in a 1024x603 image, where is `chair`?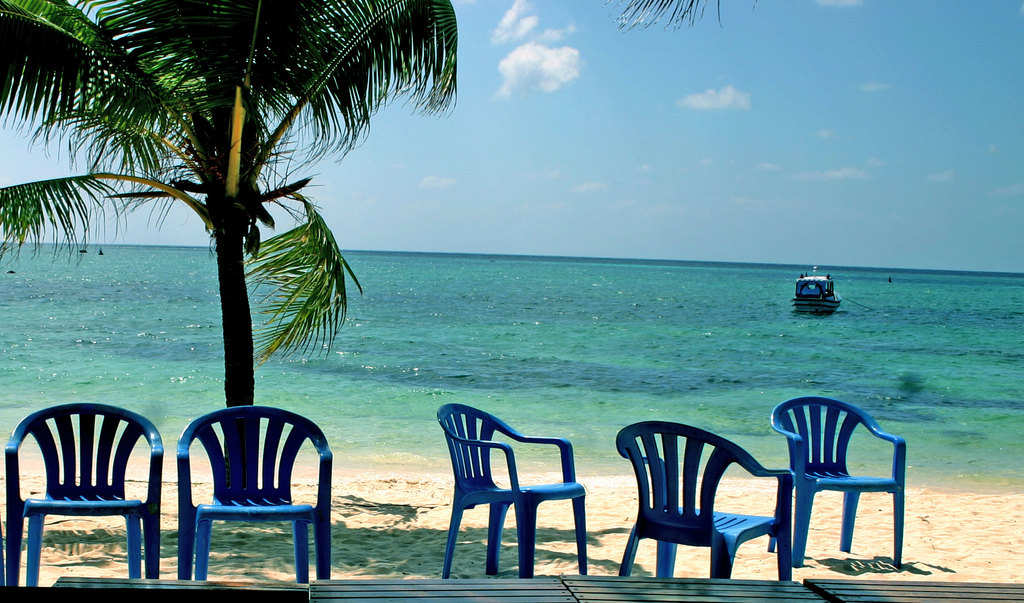
(435,401,593,577).
